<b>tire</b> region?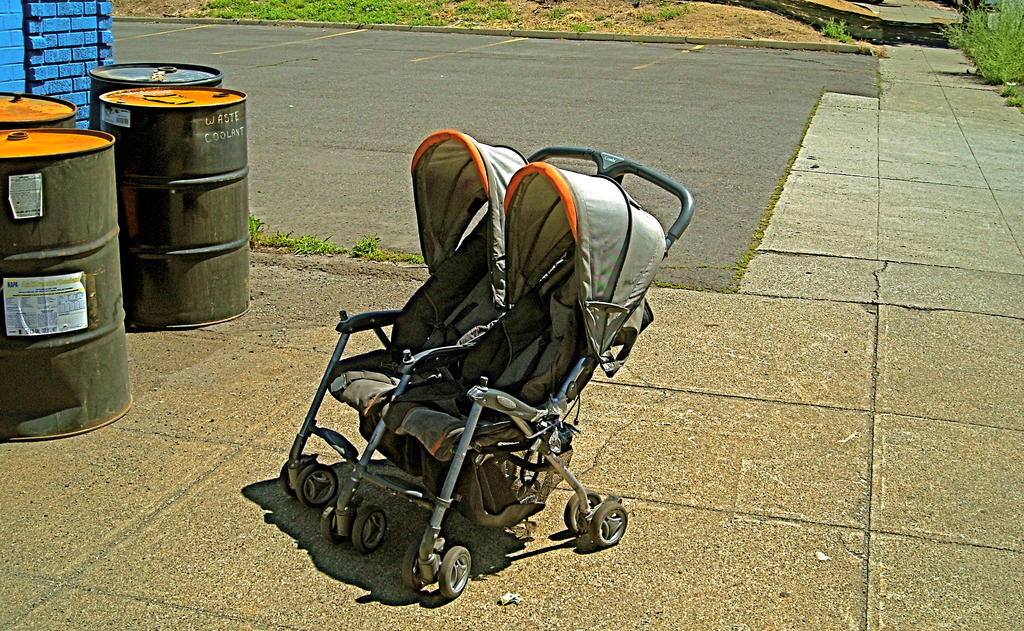
region(564, 484, 600, 537)
